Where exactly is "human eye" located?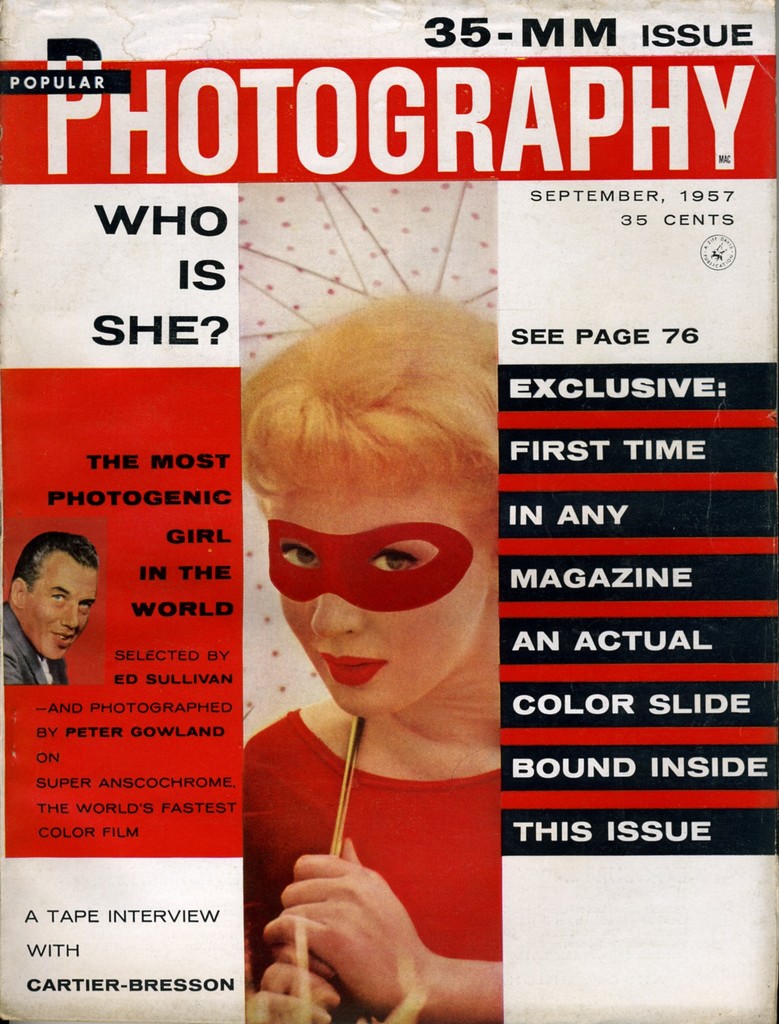
Its bounding box is 280, 541, 323, 571.
